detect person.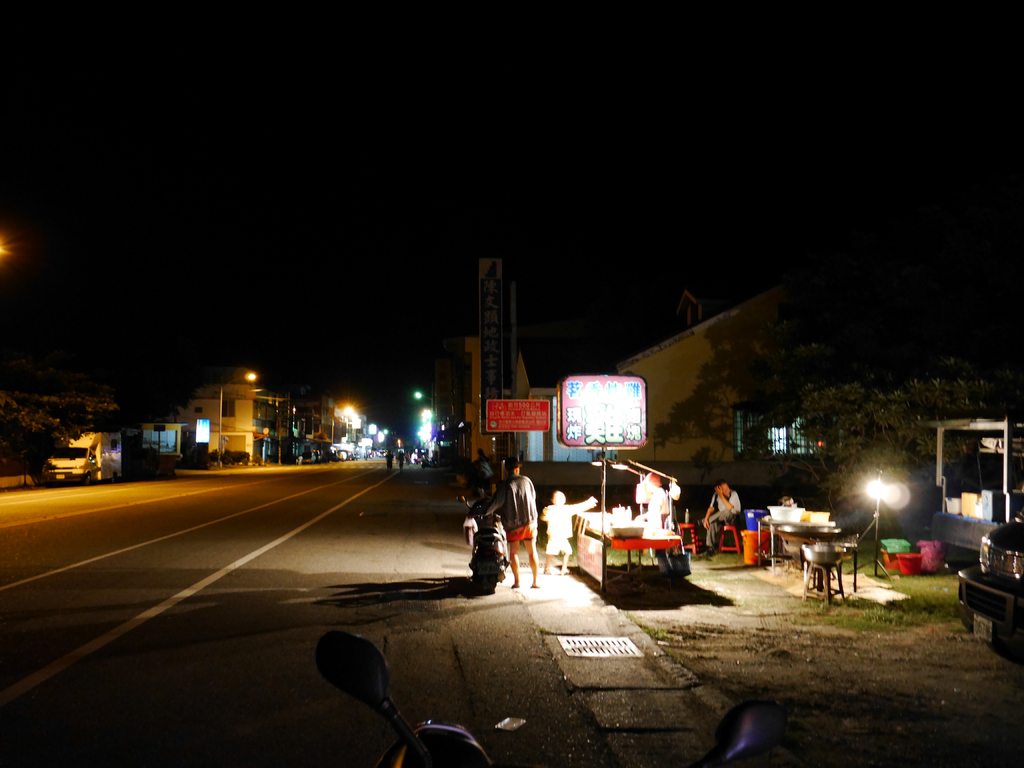
Detected at detection(538, 486, 597, 577).
